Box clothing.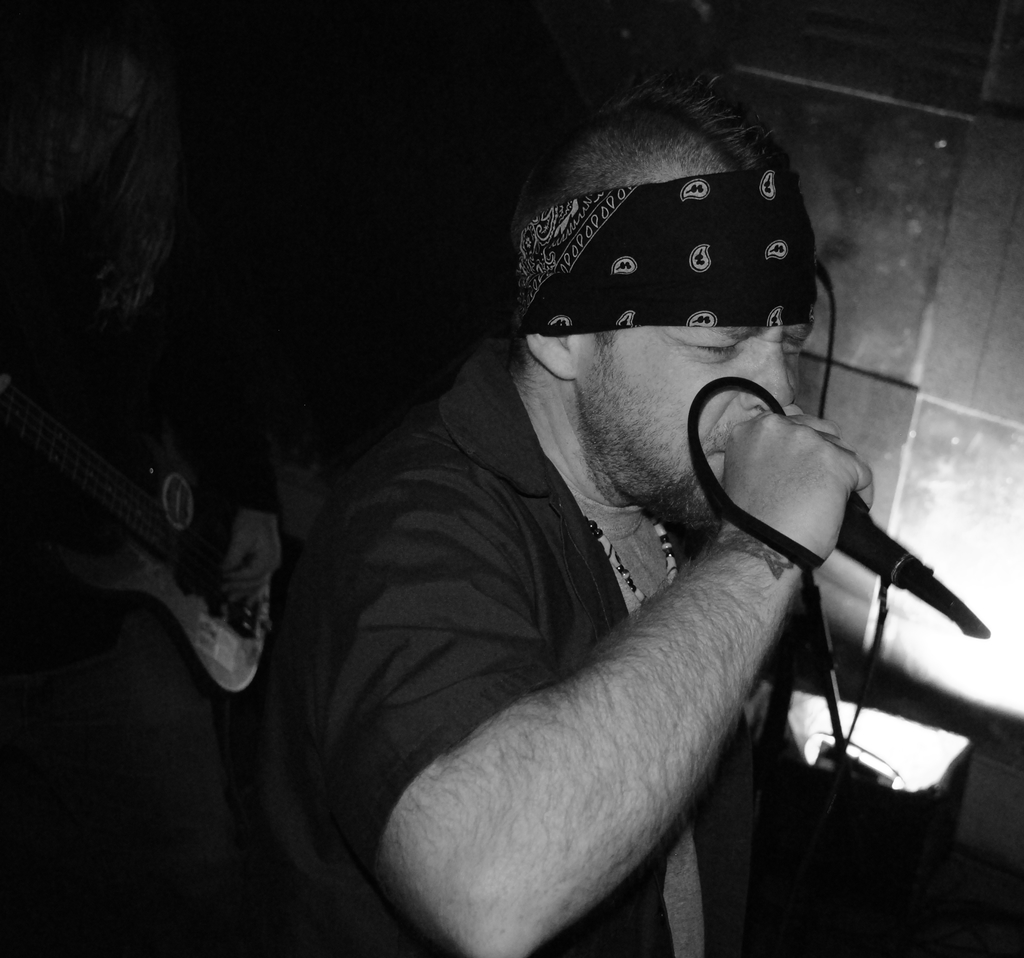
box(0, 131, 291, 957).
